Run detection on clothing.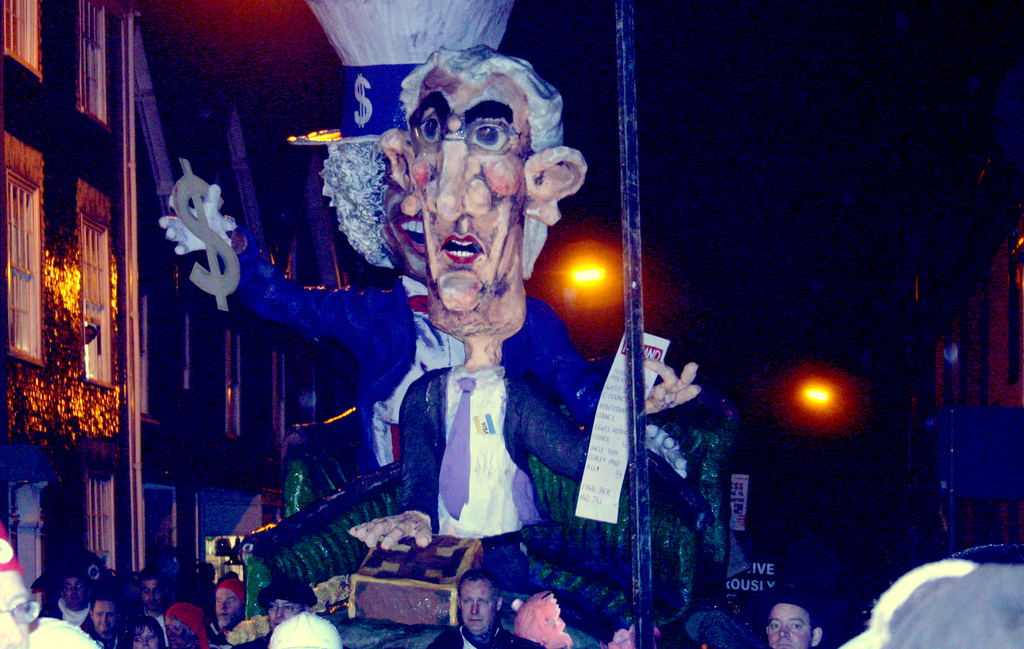
Result: [39,601,92,632].
